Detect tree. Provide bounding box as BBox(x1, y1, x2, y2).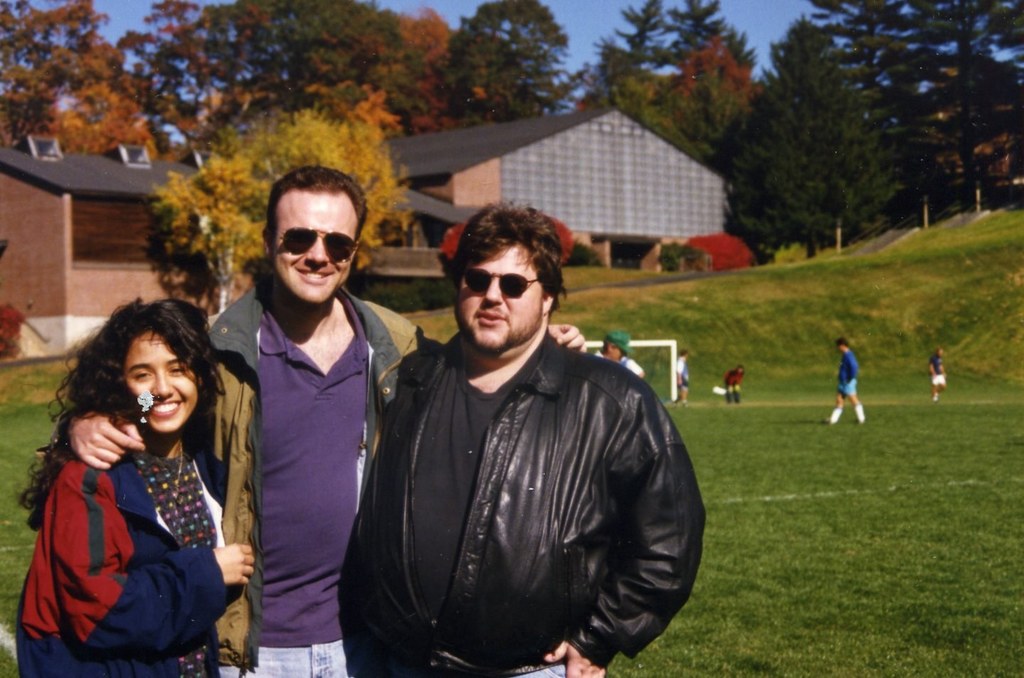
BBox(238, 102, 420, 287).
